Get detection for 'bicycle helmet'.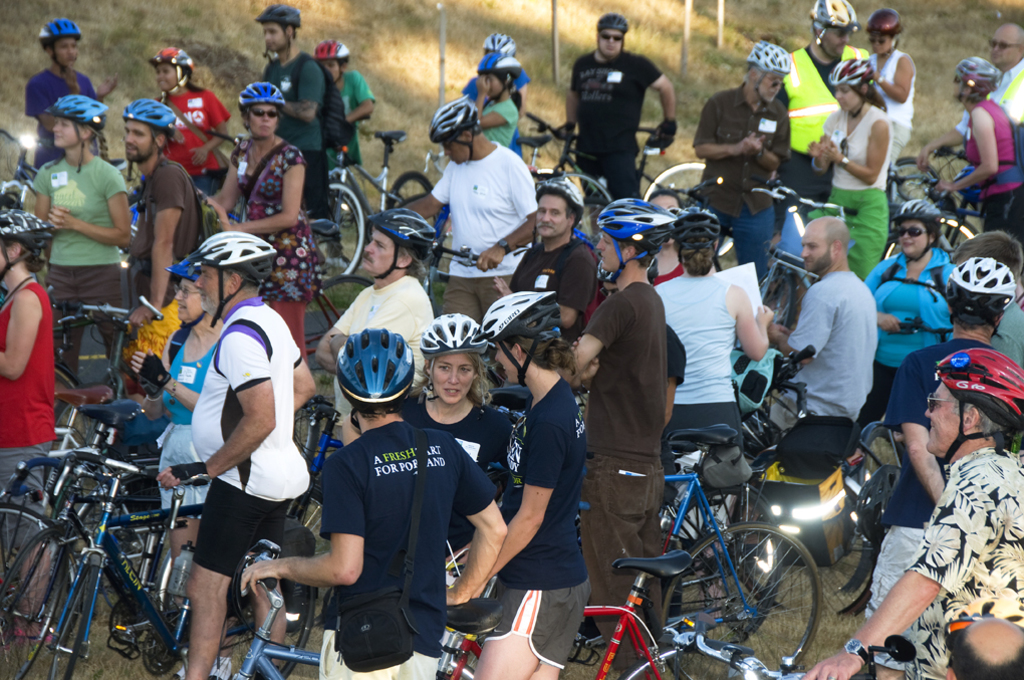
Detection: <bbox>482, 48, 519, 75</bbox>.
